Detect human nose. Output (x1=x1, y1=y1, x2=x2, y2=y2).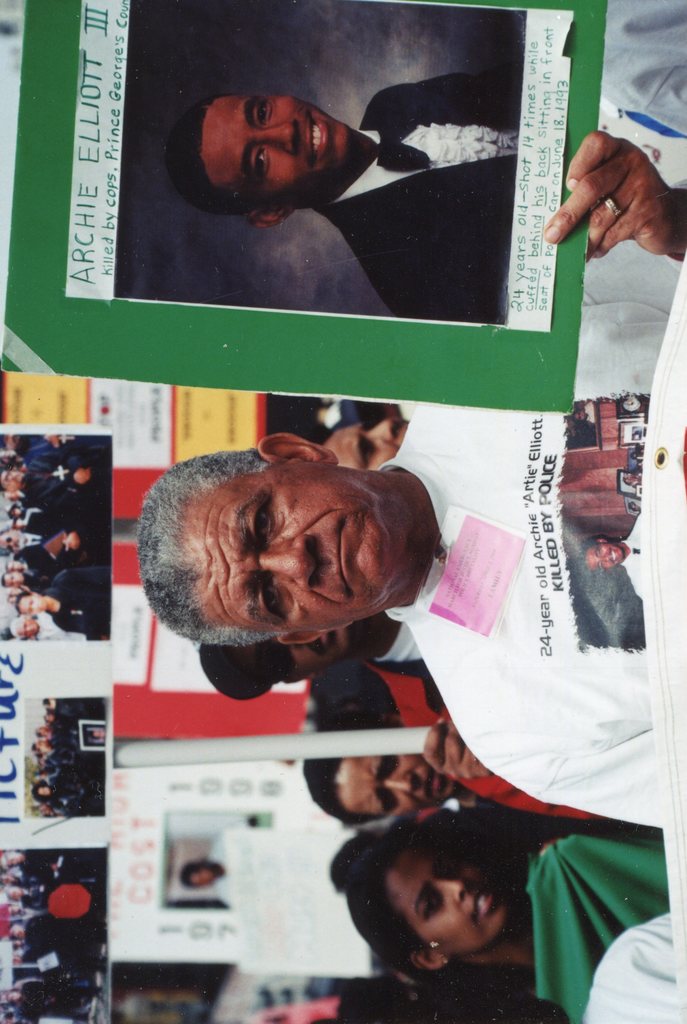
(x1=255, y1=120, x2=301, y2=149).
